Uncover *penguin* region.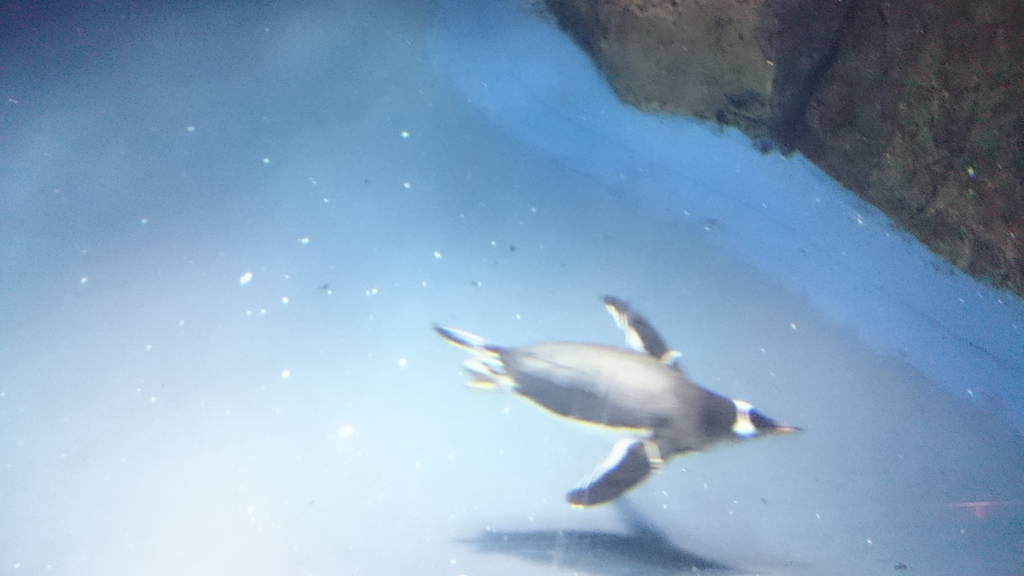
Uncovered: pyautogui.locateOnScreen(424, 291, 808, 504).
